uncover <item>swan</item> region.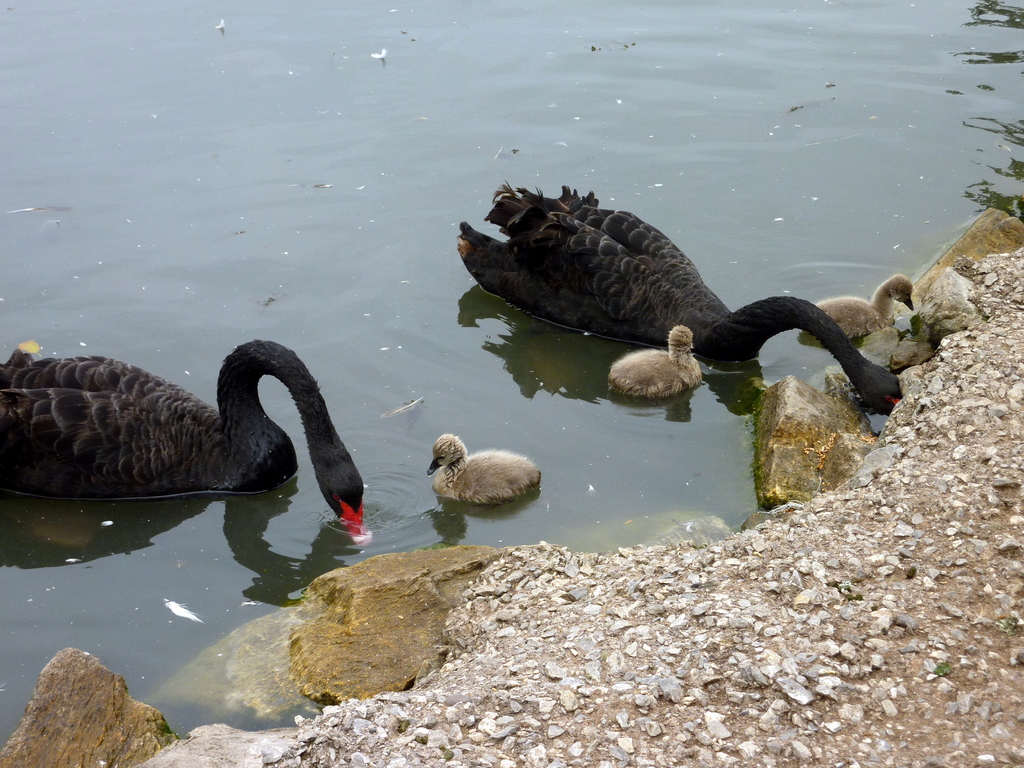
Uncovered: box=[2, 336, 371, 552].
